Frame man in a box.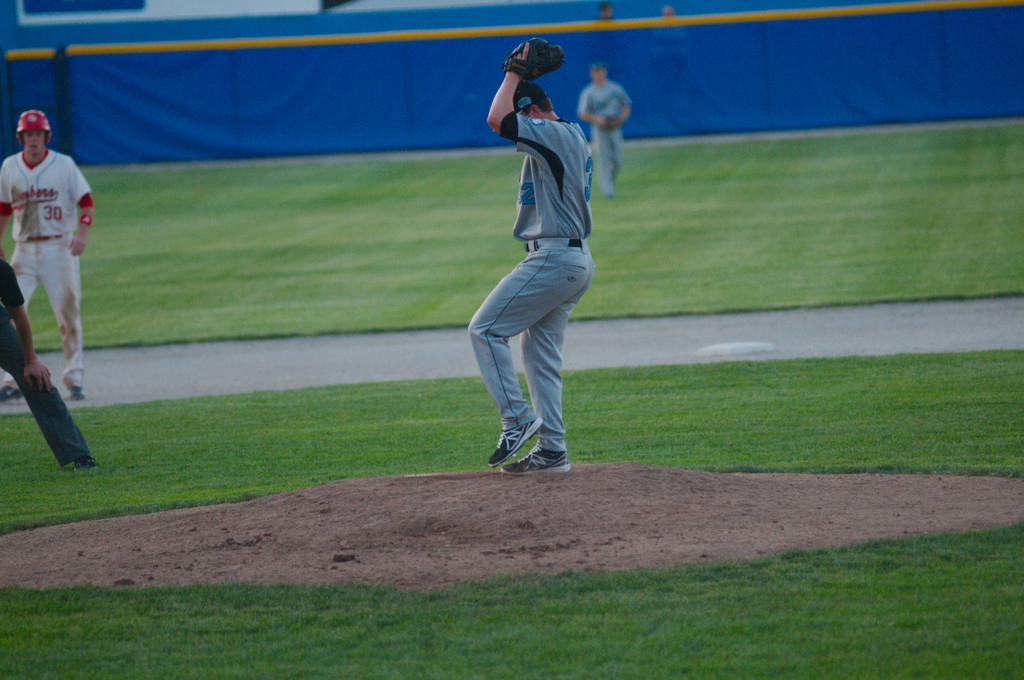
{"left": 0, "top": 104, "right": 100, "bottom": 404}.
